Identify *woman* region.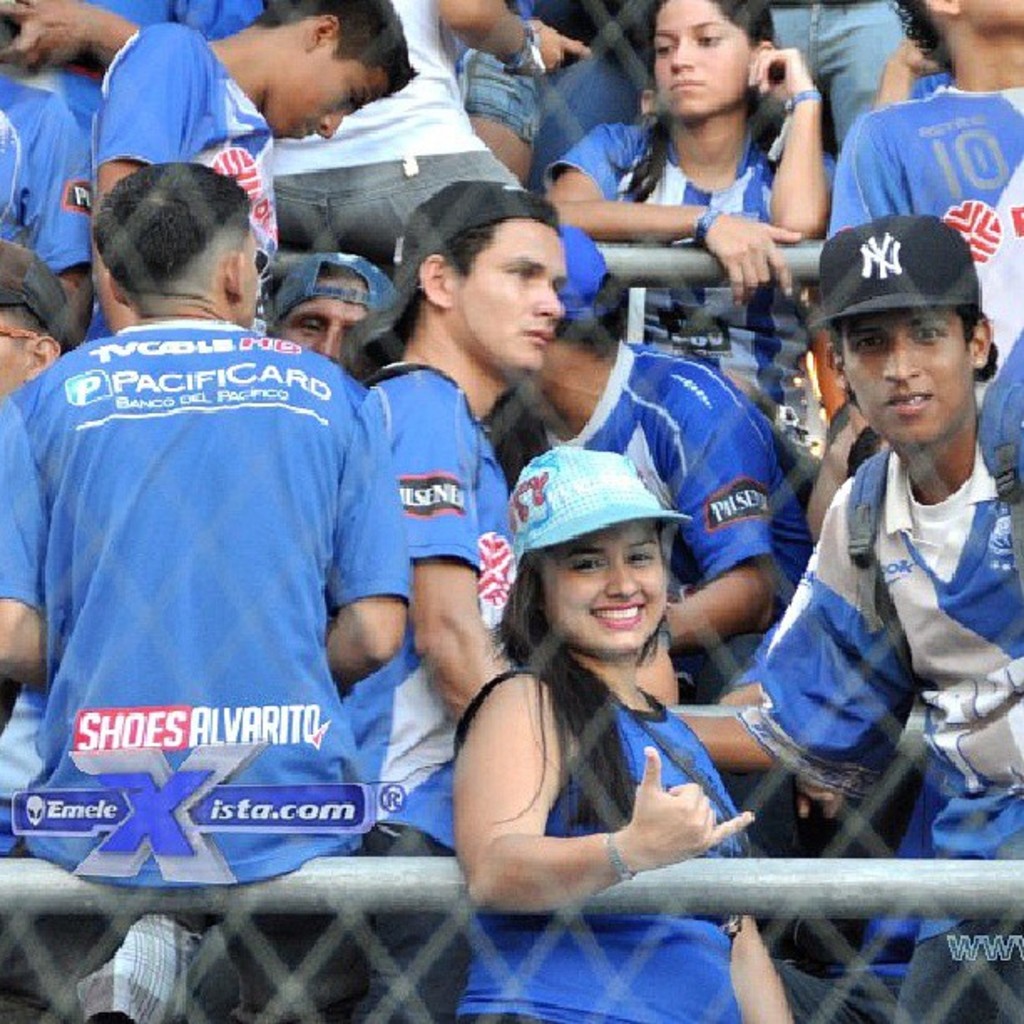
Region: [left=537, top=0, right=830, bottom=437].
